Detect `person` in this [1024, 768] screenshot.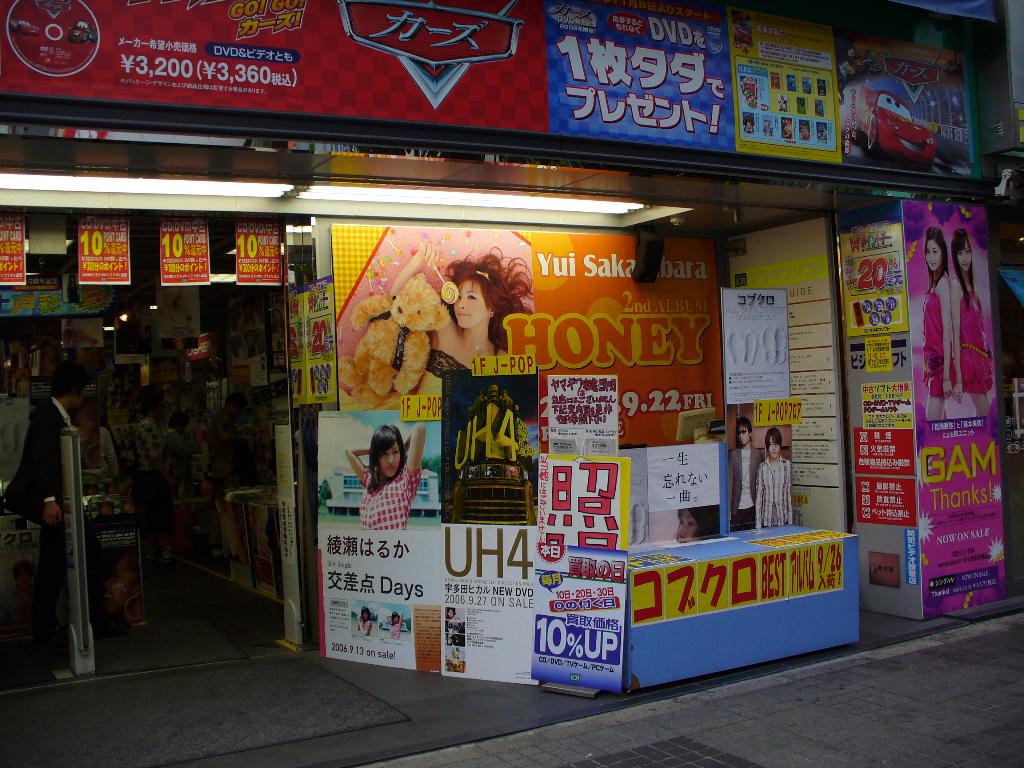
Detection: 753:426:793:525.
